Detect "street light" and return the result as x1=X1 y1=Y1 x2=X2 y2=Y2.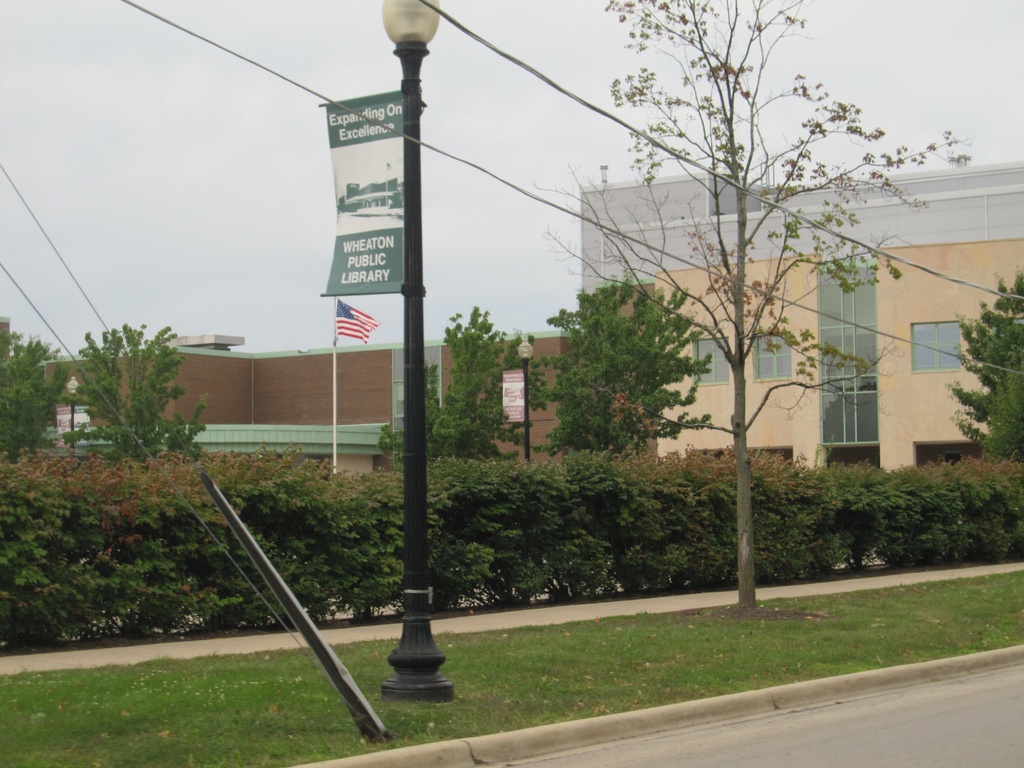
x1=517 y1=340 x2=534 y2=463.
